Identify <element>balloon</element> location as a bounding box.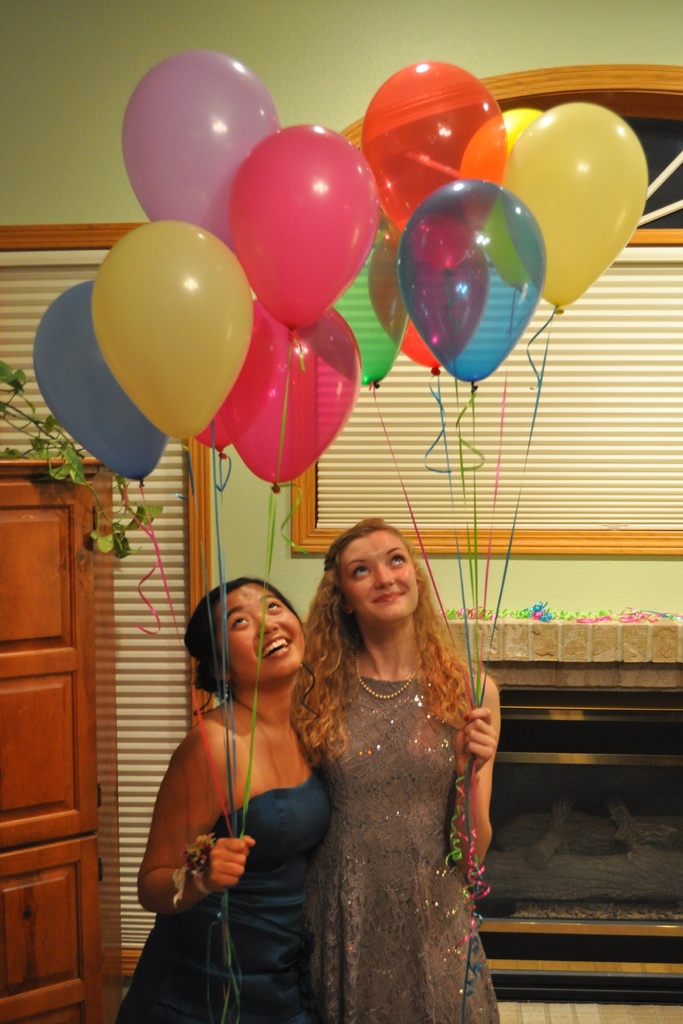
<box>226,121,379,330</box>.
